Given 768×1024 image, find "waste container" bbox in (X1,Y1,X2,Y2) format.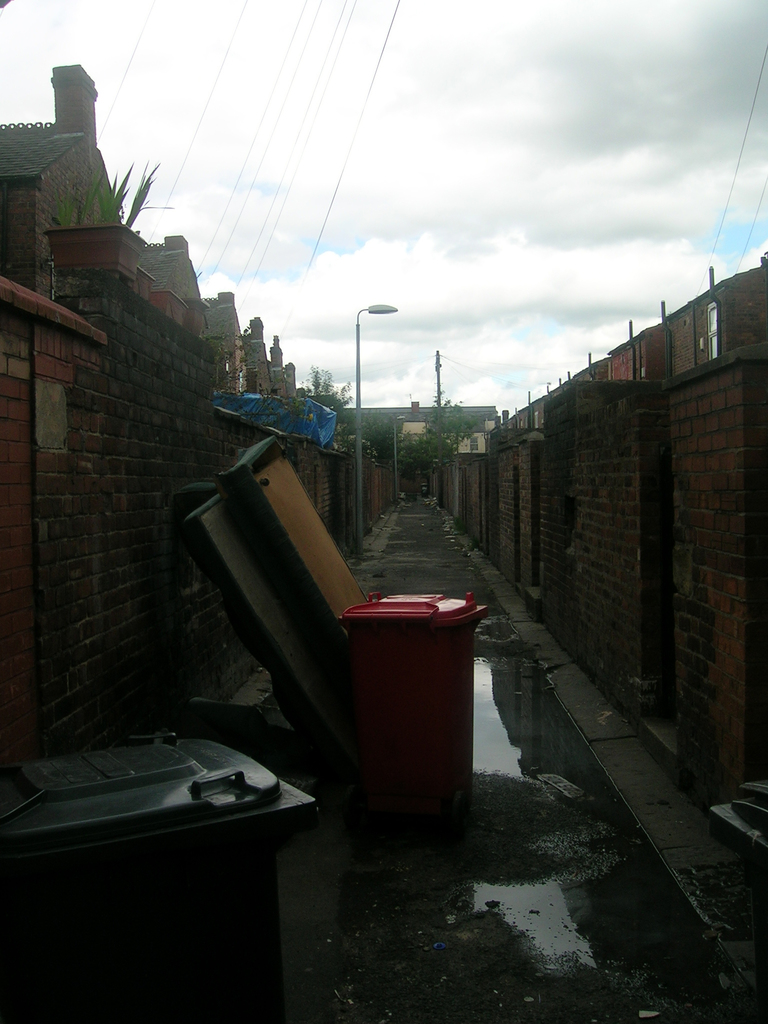
(341,546,500,831).
